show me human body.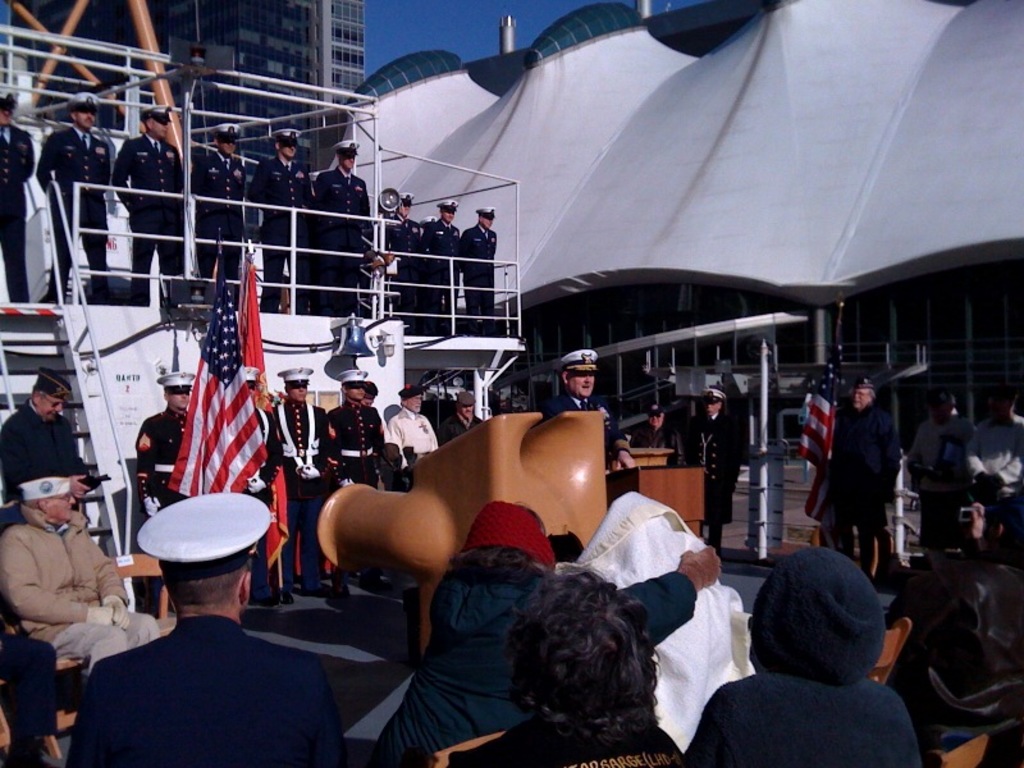
human body is here: [439, 716, 685, 767].
